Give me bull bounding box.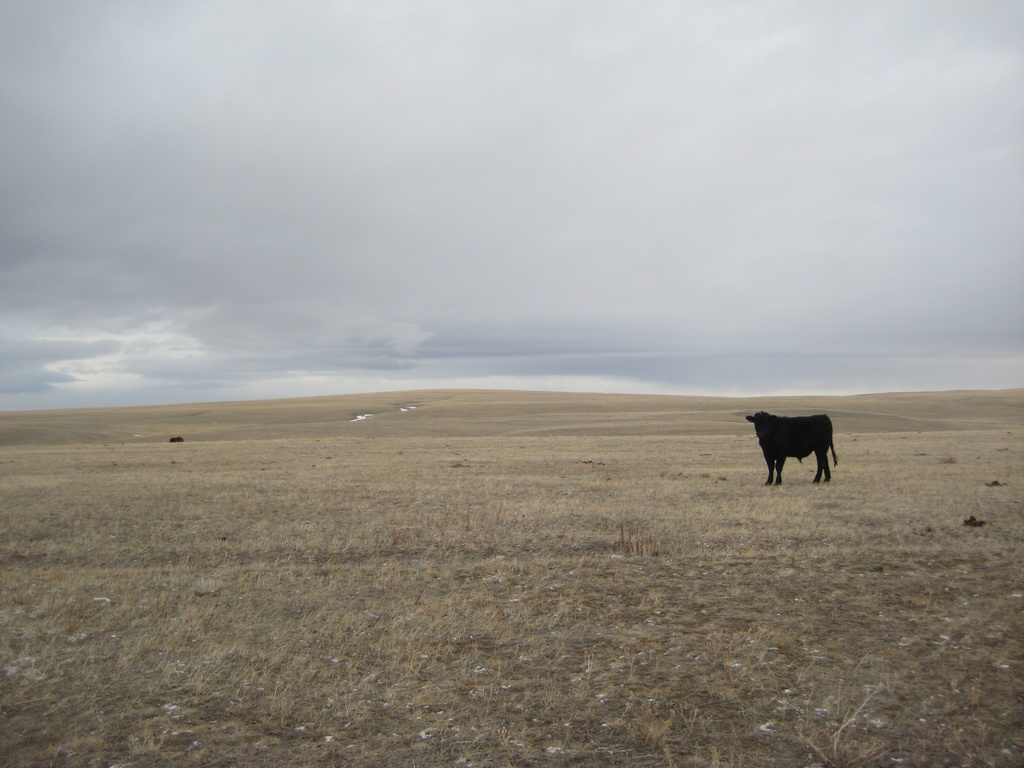
<bbox>747, 404, 841, 489</bbox>.
